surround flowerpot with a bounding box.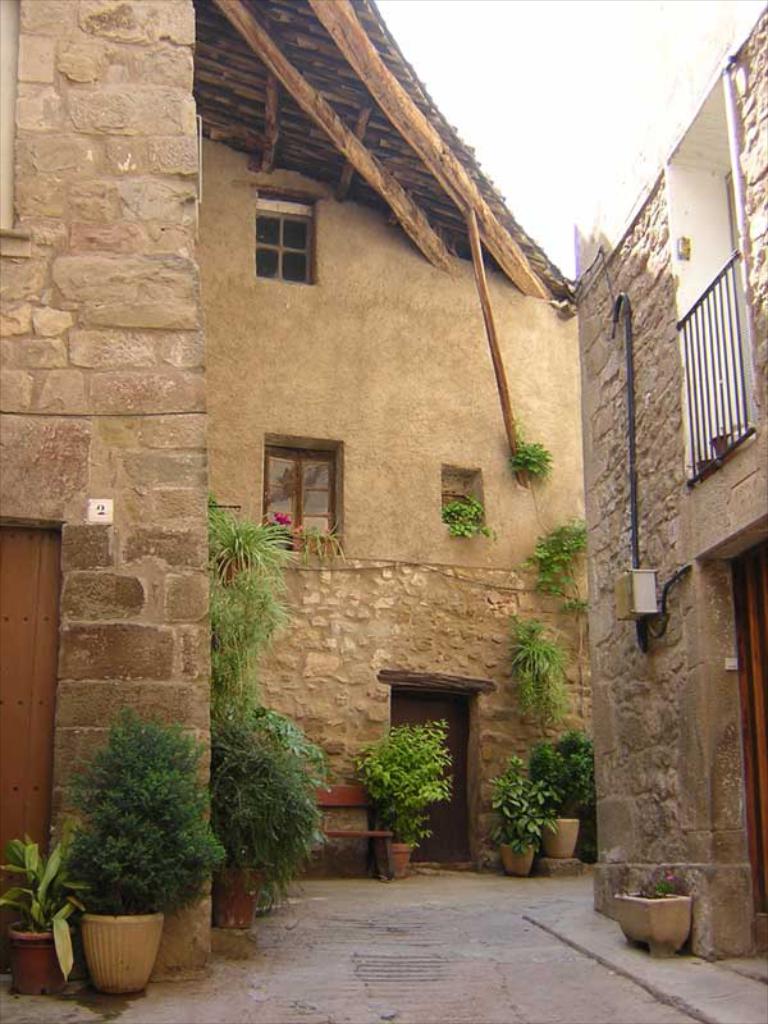
(x1=372, y1=840, x2=413, y2=877).
